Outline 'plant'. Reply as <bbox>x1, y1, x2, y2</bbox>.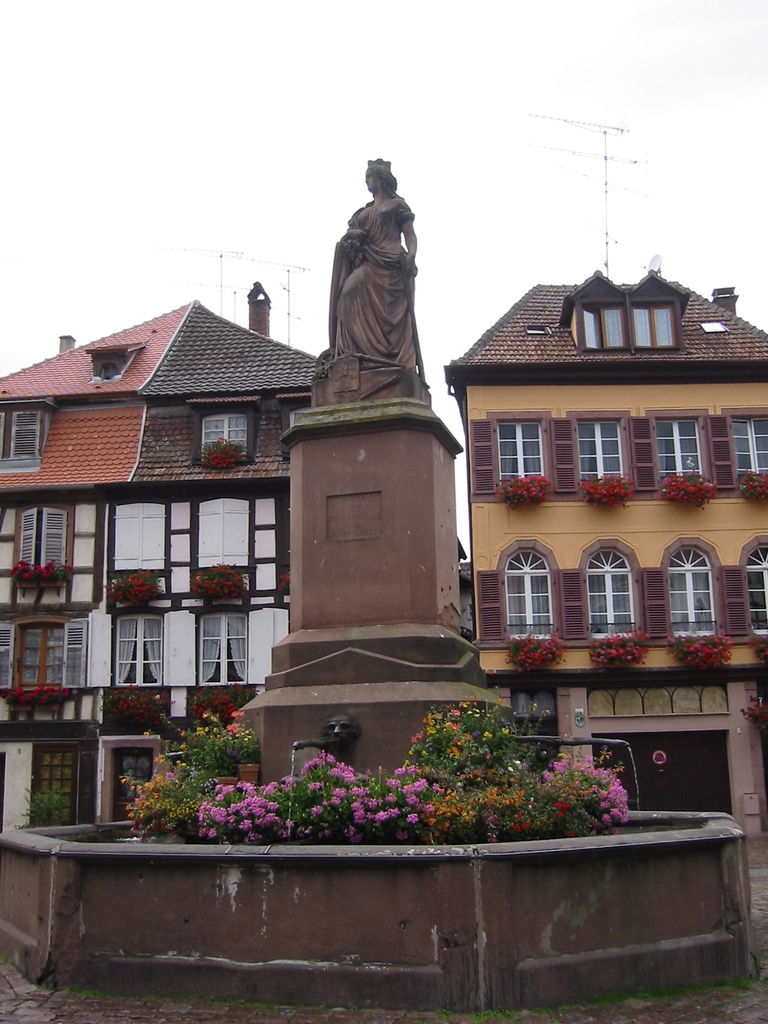
<bbox>195, 436, 251, 472</bbox>.
